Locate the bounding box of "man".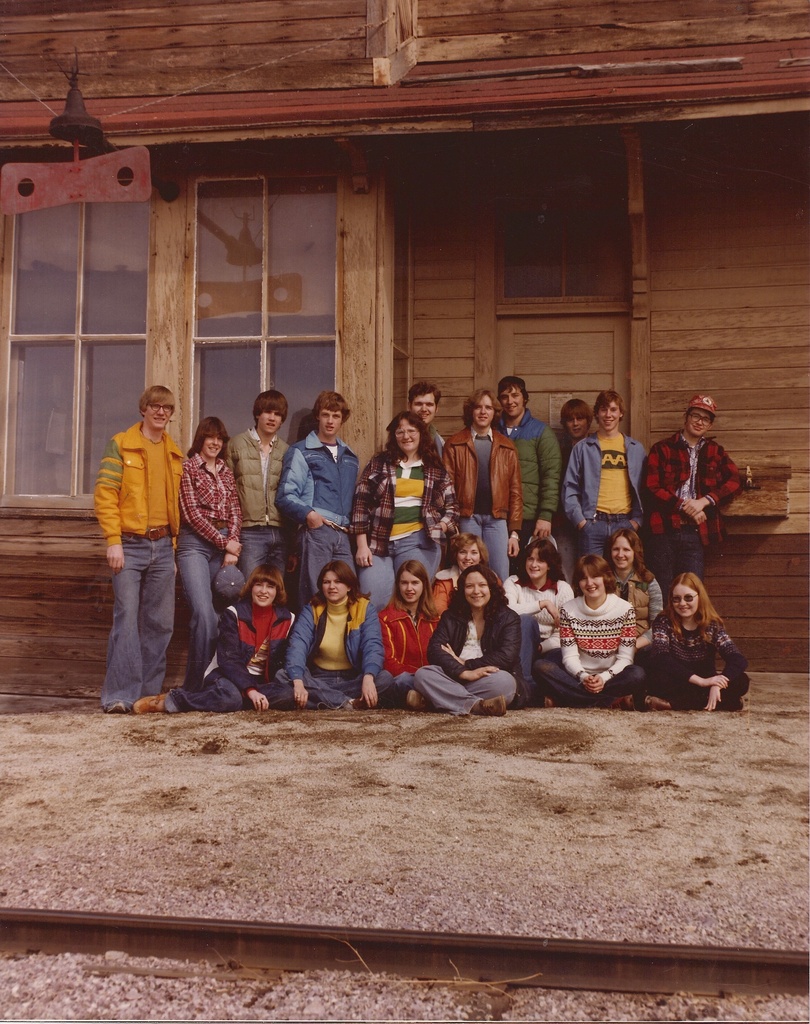
Bounding box: bbox(495, 378, 549, 556).
